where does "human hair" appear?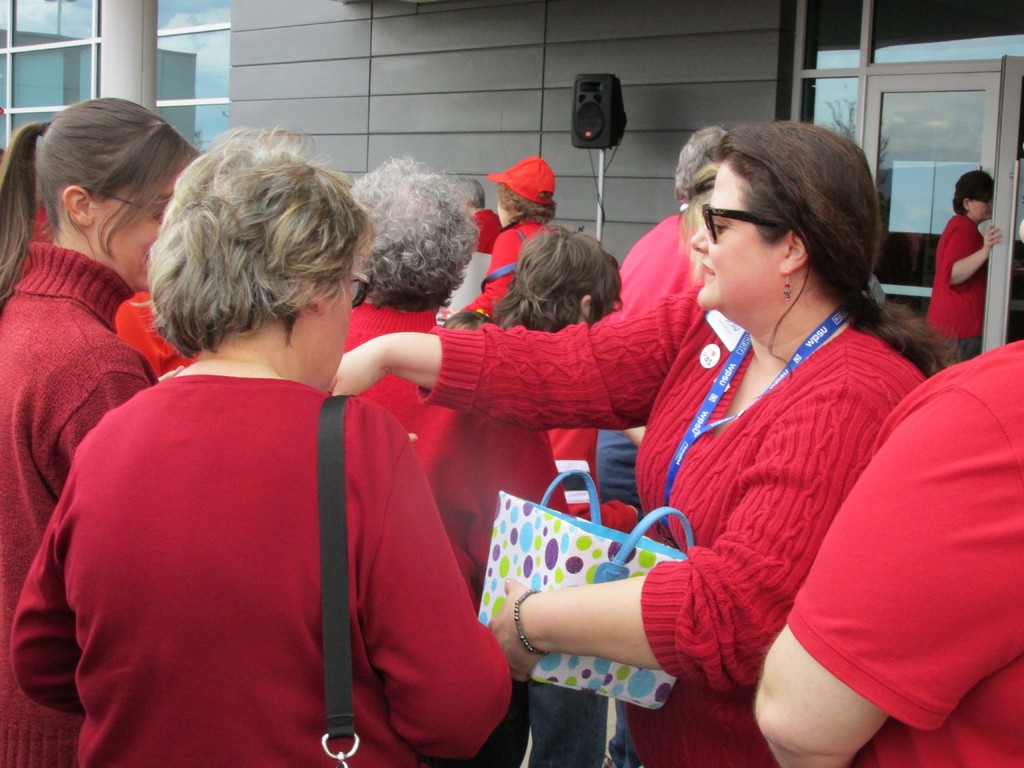
Appears at [x1=949, y1=184, x2=968, y2=209].
